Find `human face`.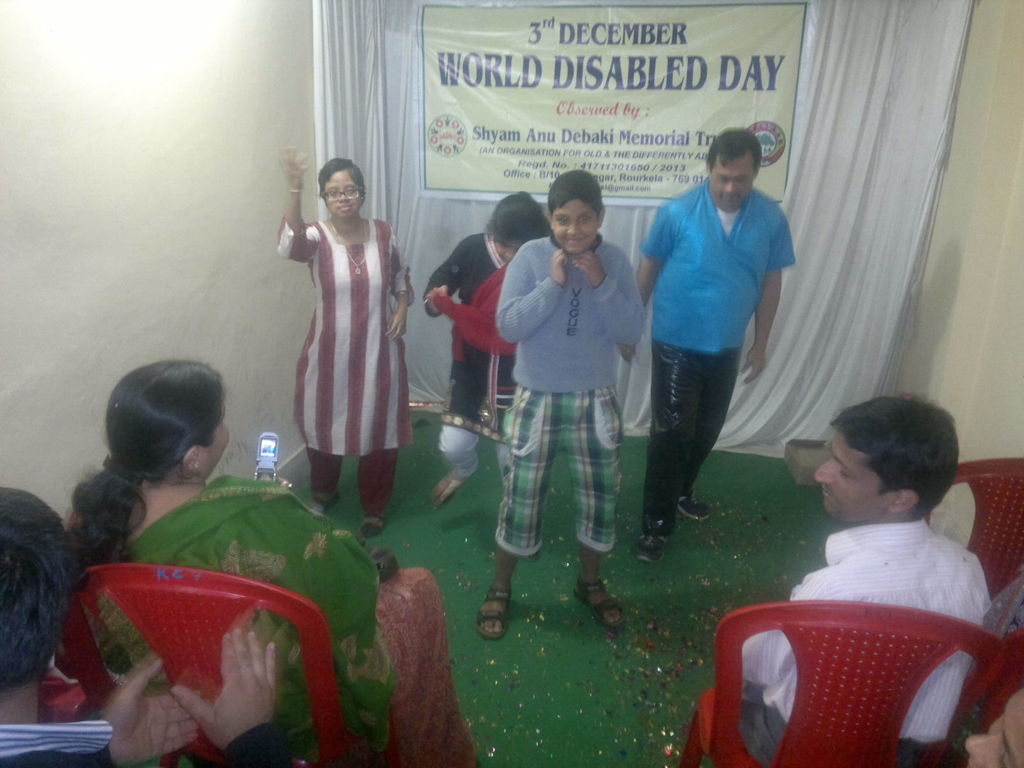
locate(706, 161, 749, 209).
